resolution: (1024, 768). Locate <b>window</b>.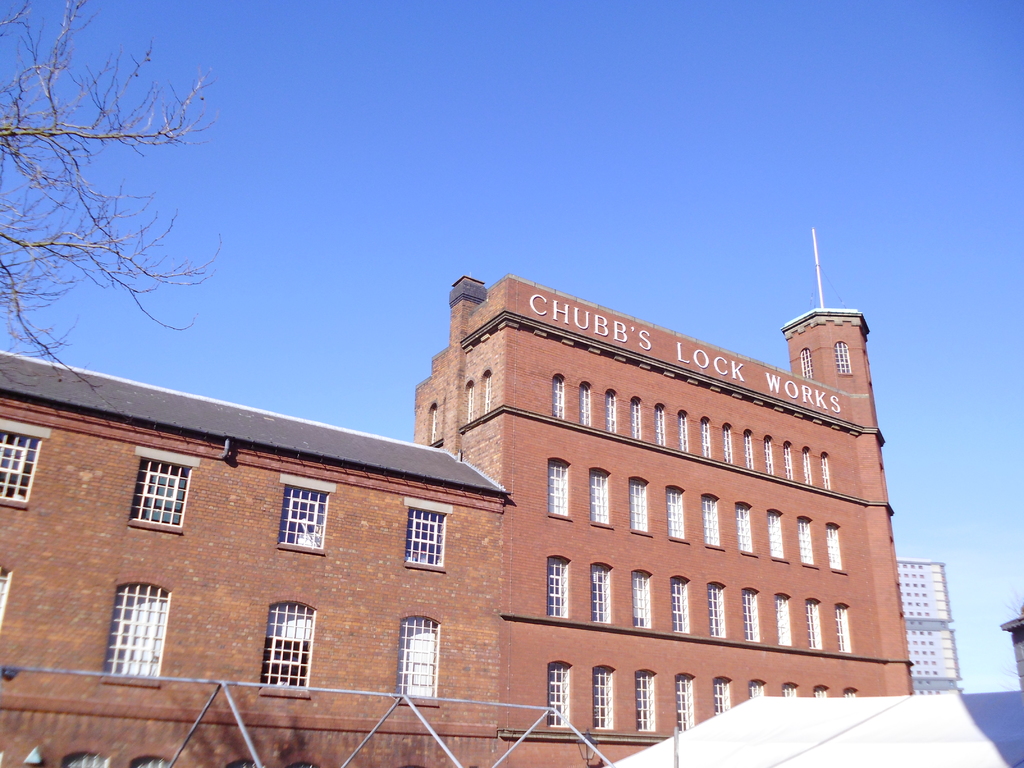
277:486:324:555.
